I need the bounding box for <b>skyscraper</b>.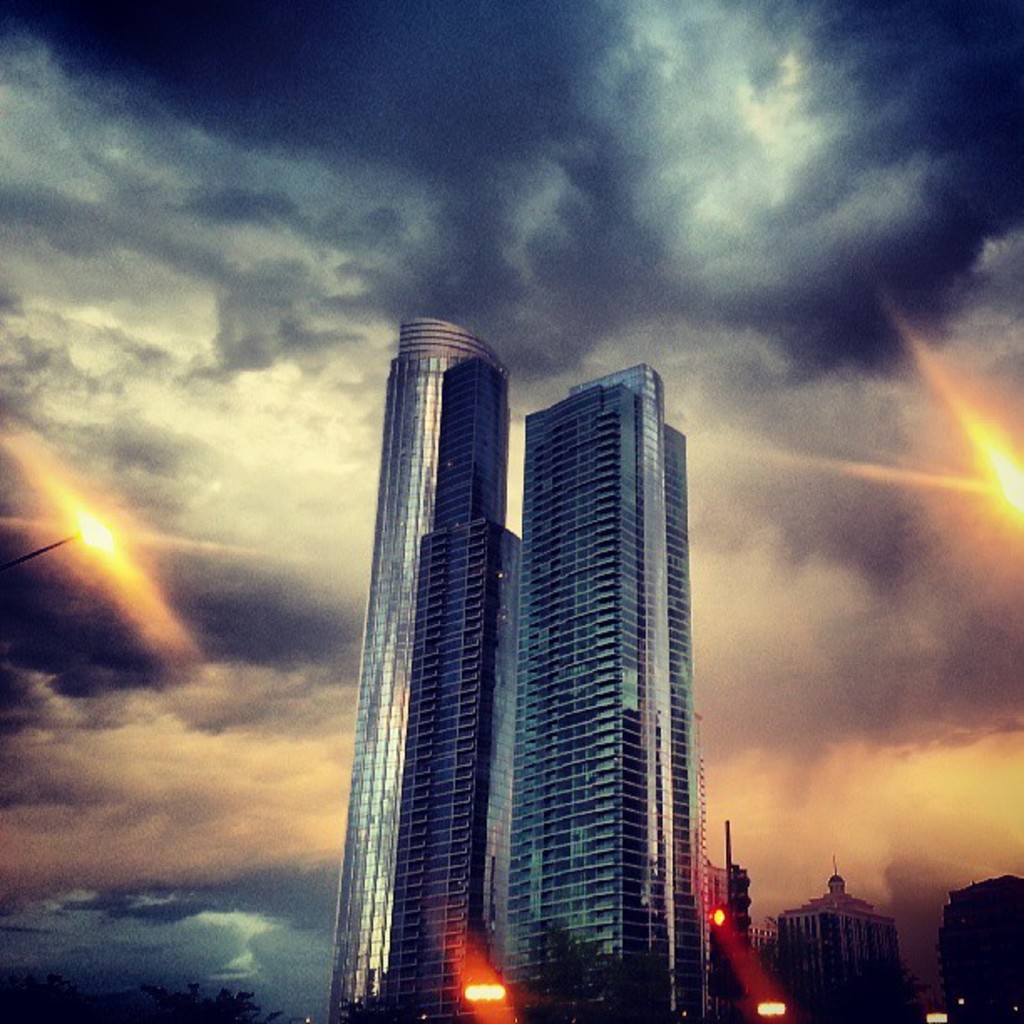
Here it is: [x1=929, y1=872, x2=1022, y2=1022].
